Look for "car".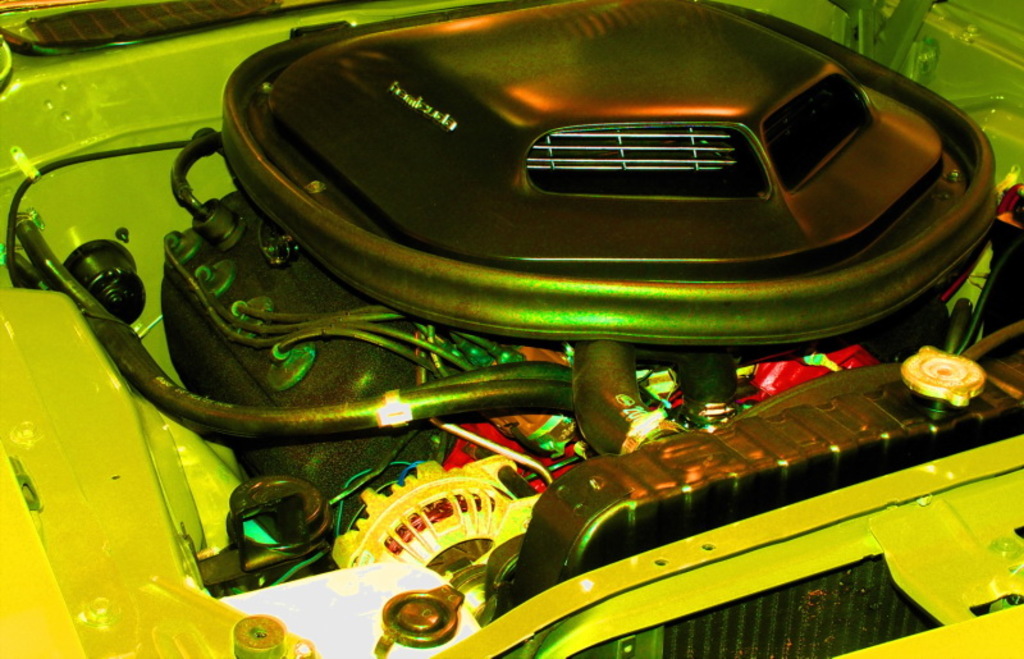
Found: box(0, 0, 1023, 658).
